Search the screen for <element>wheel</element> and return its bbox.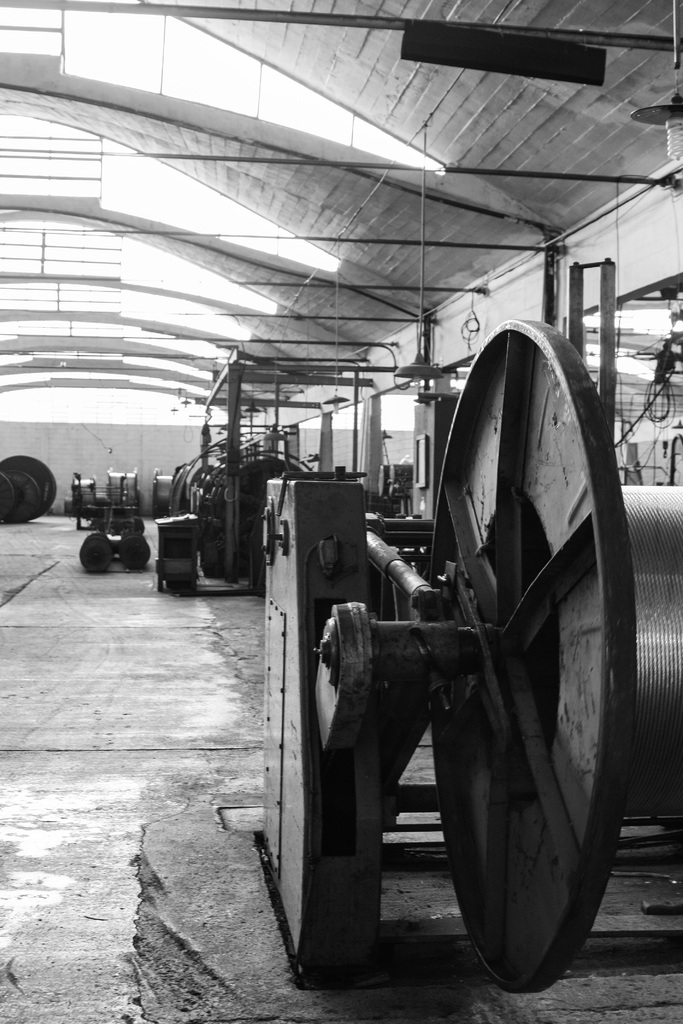
Found: 384/320/633/957.
